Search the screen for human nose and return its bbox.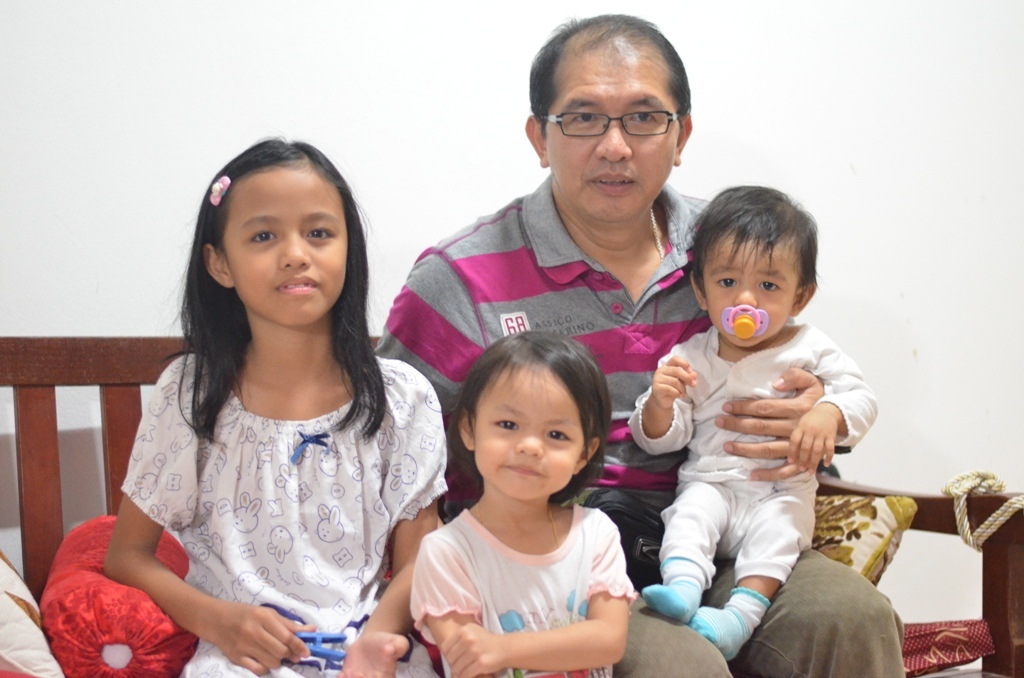
Found: pyautogui.locateOnScreen(592, 123, 632, 165).
